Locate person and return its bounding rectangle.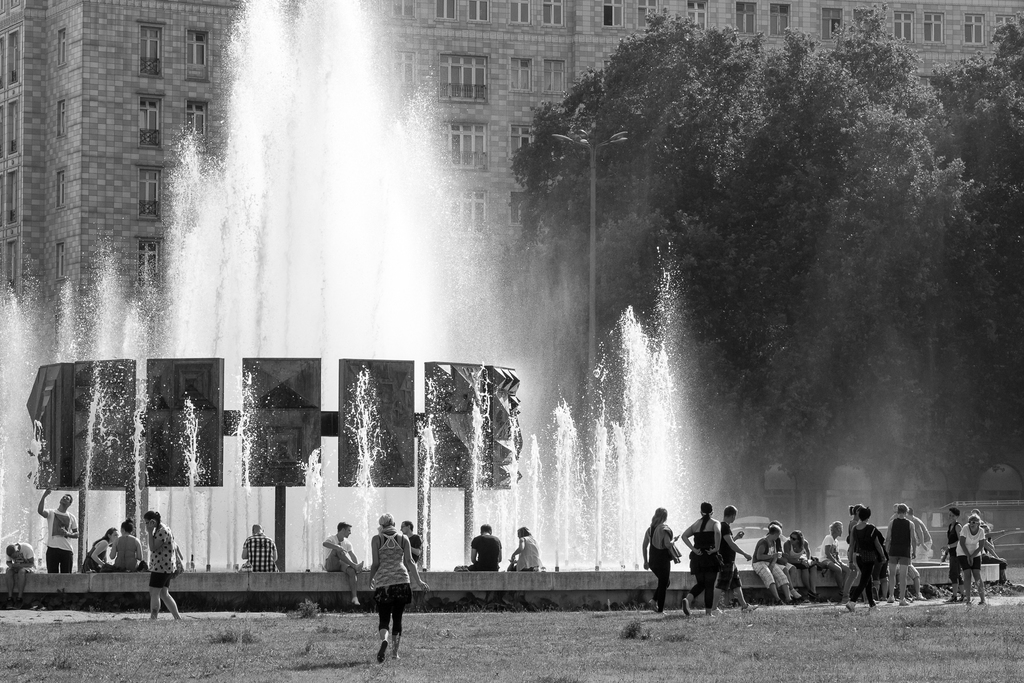
(240, 527, 276, 572).
